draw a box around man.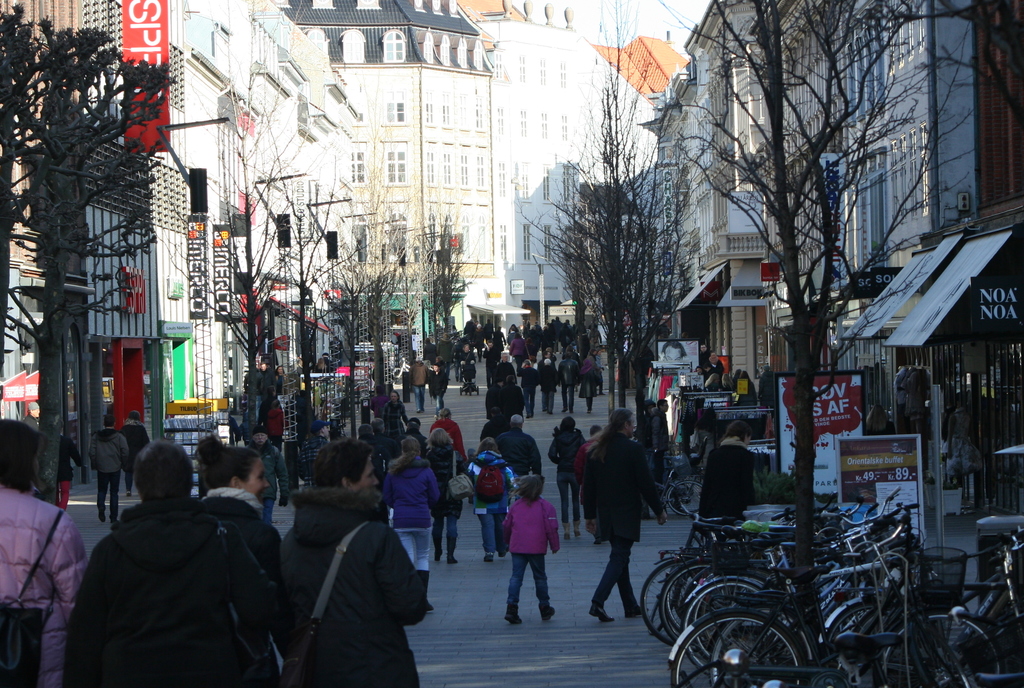
Rect(487, 414, 546, 489).
